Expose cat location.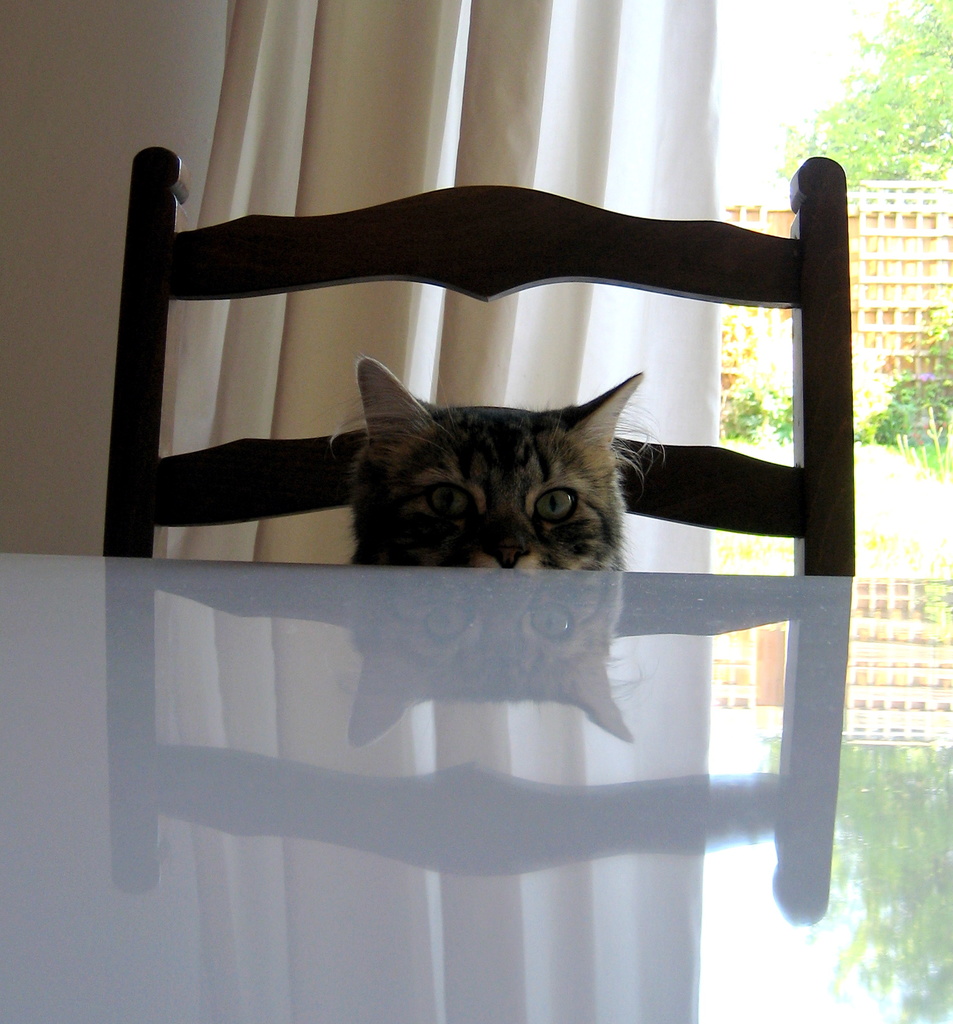
Exposed at region(335, 356, 671, 568).
